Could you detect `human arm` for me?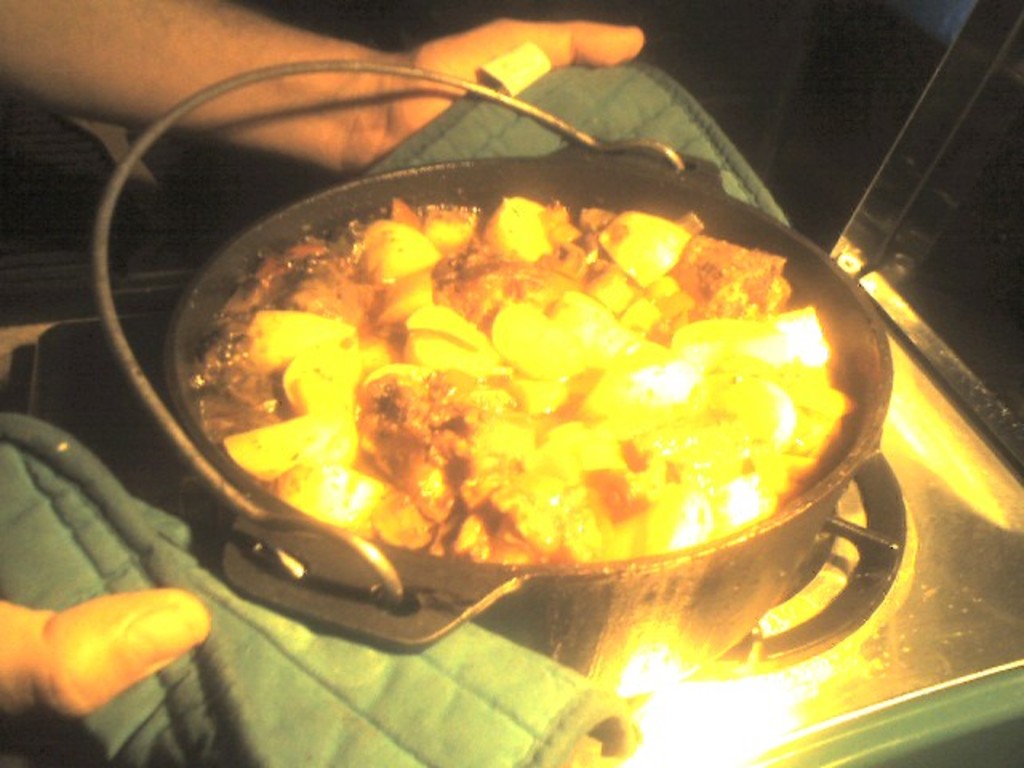
Detection result: crop(0, 0, 646, 182).
